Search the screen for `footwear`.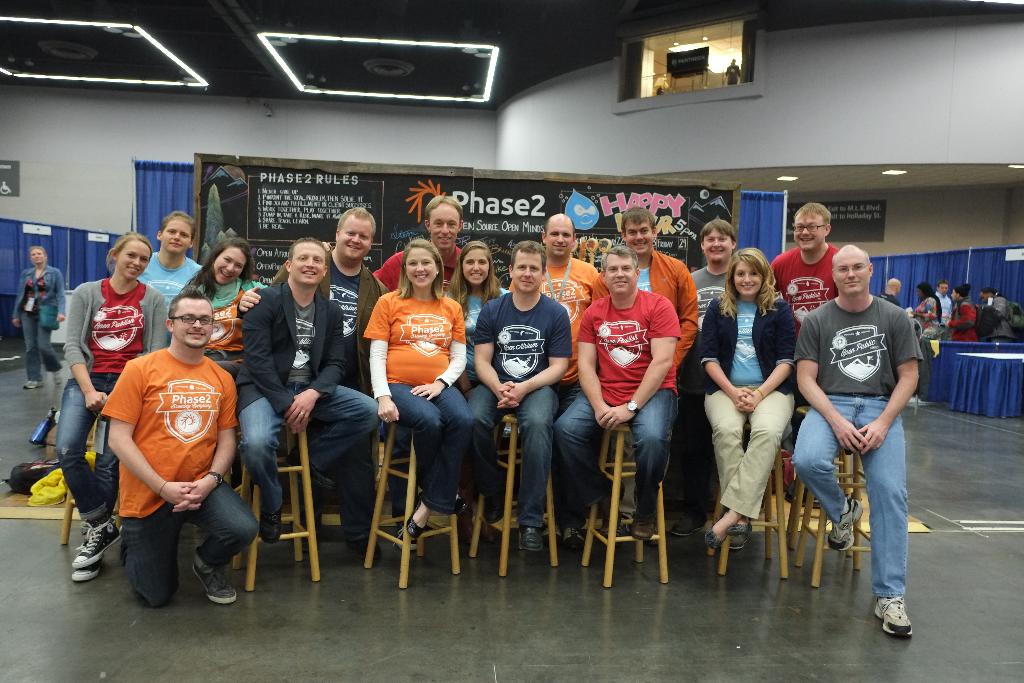
Found at detection(627, 520, 659, 542).
